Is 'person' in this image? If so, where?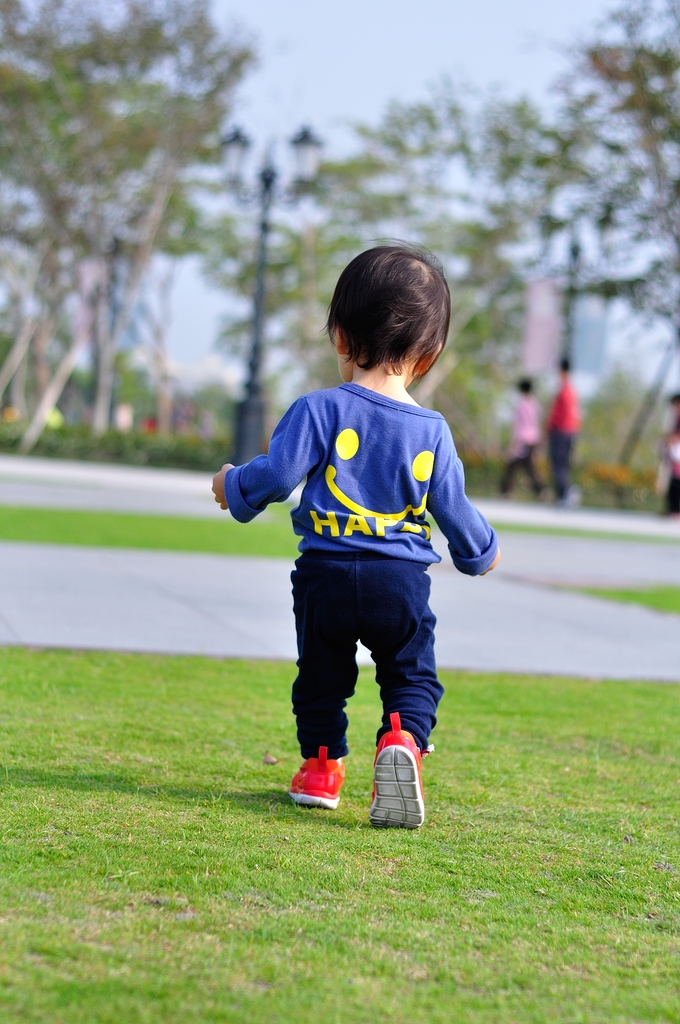
Yes, at locate(222, 301, 485, 834).
